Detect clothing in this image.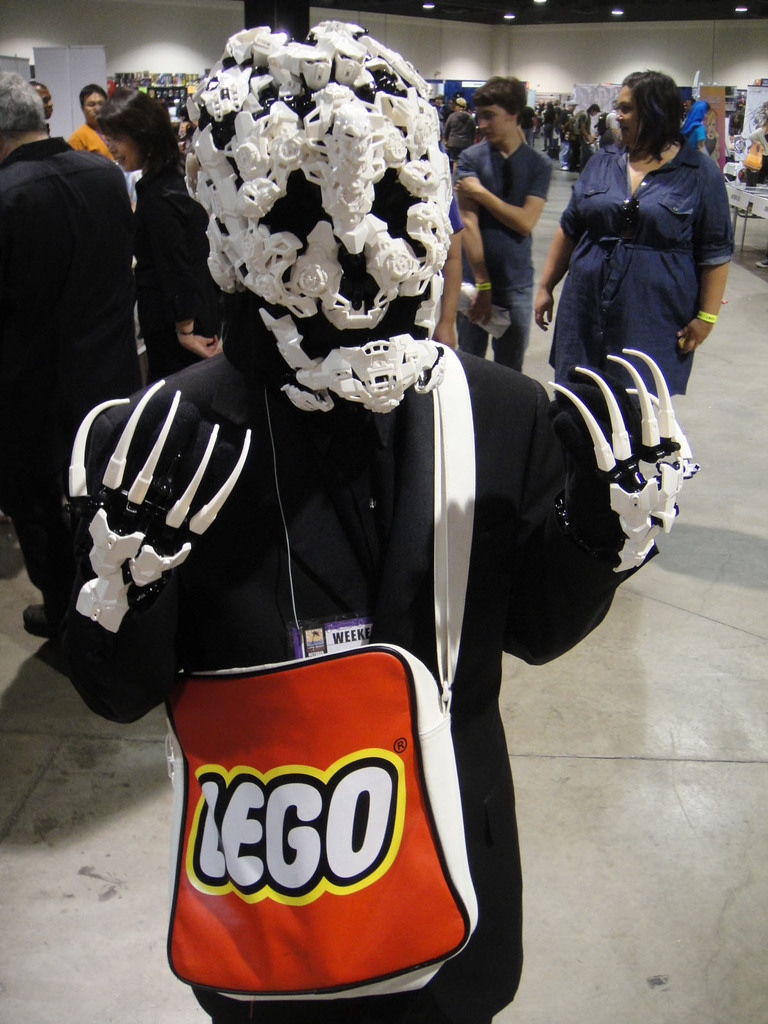
Detection: 705, 131, 719, 163.
